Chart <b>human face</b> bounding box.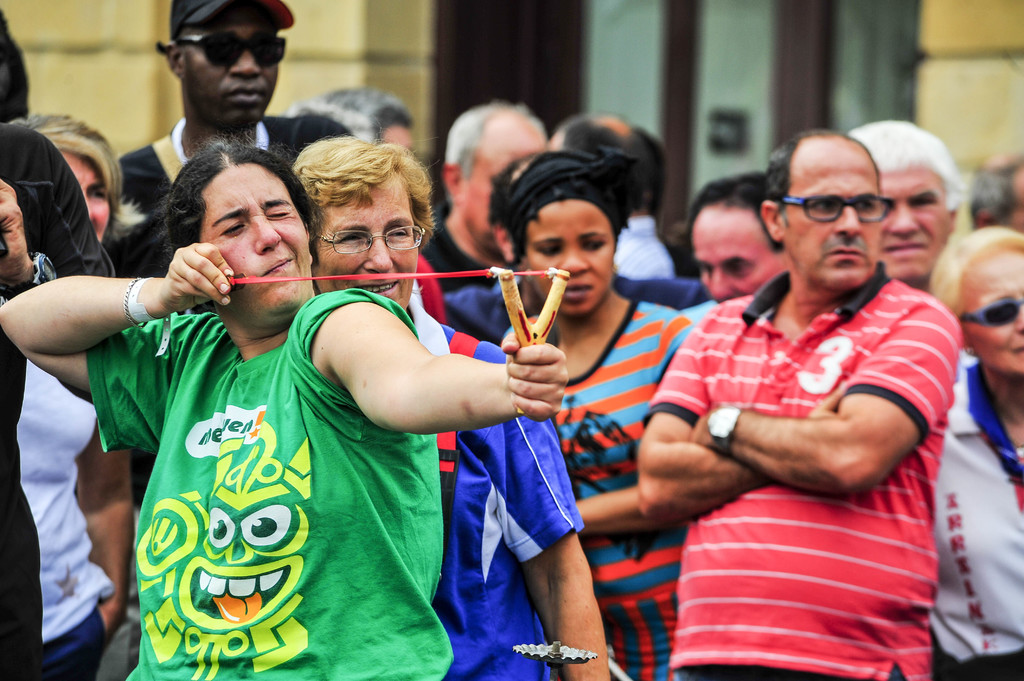
Charted: [left=876, top=161, right=959, bottom=277].
